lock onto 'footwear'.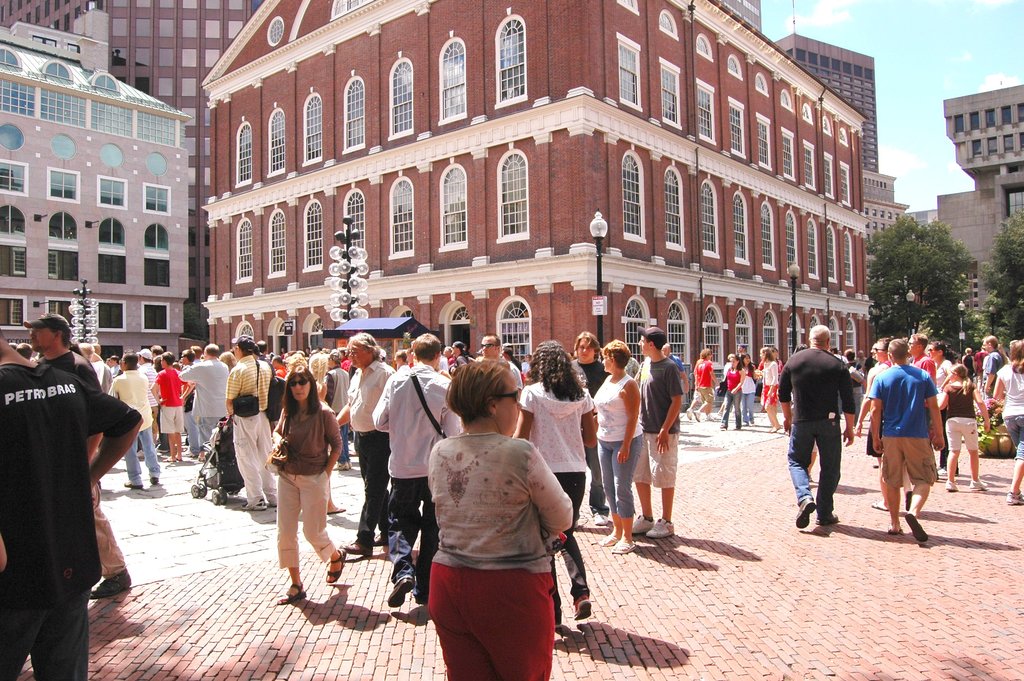
Locked: rect(650, 518, 674, 535).
